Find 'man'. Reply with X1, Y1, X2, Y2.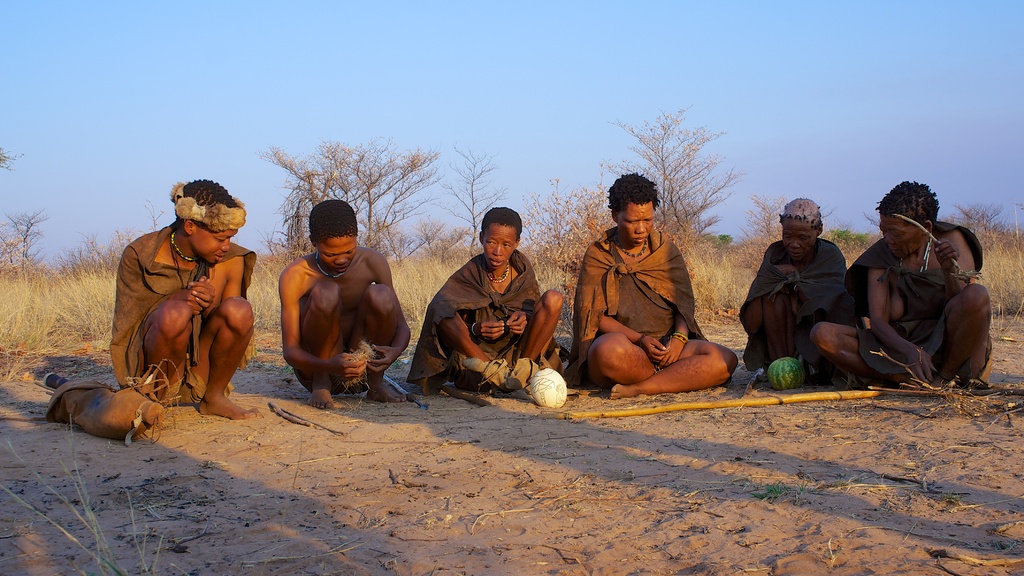
580, 182, 735, 387.
